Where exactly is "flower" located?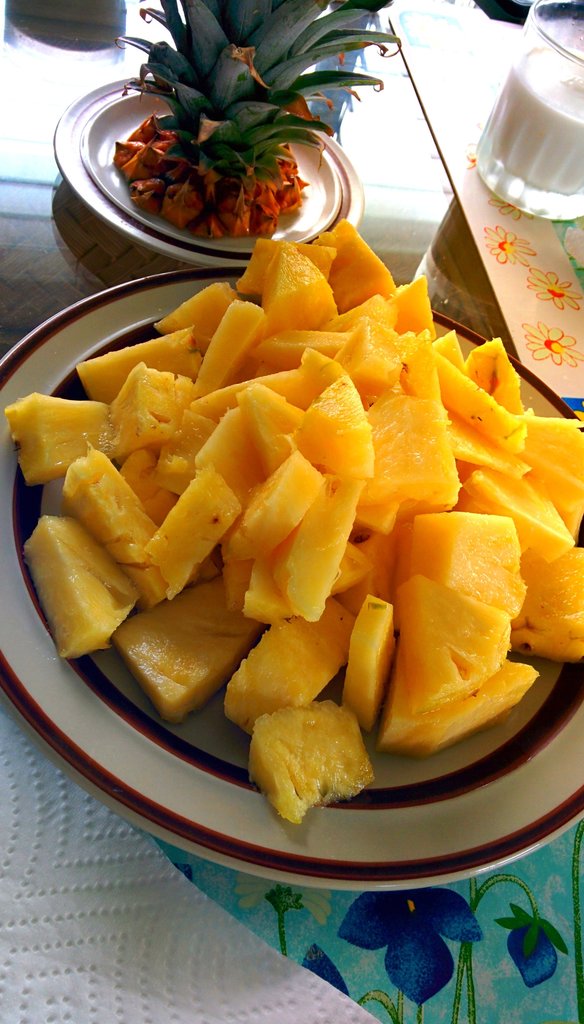
Its bounding box is 492/908/567/993.
